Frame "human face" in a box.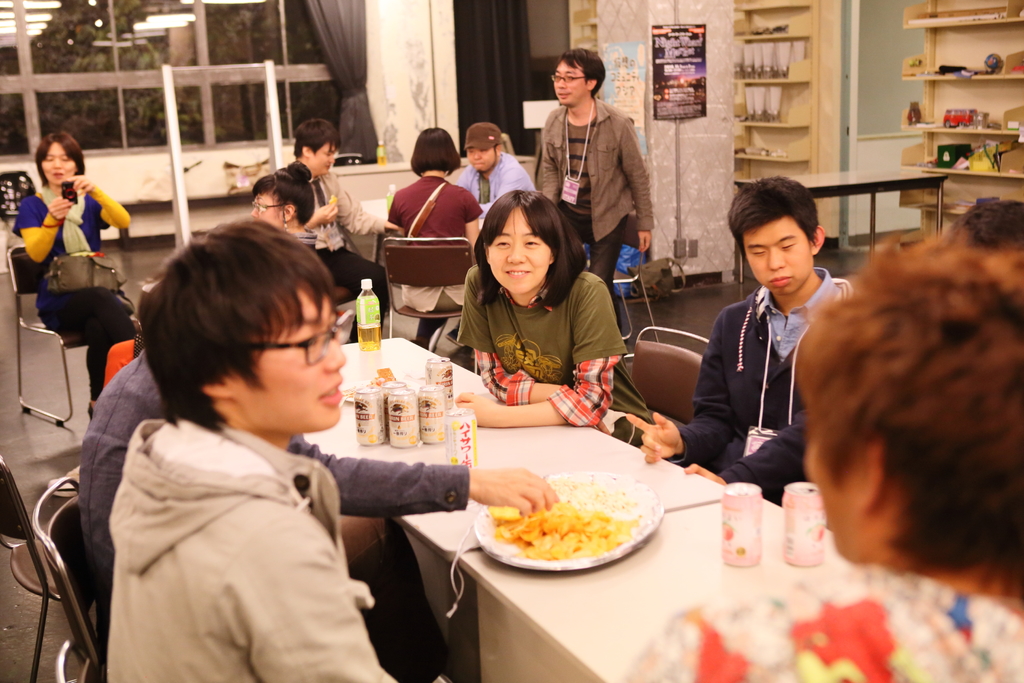
[left=474, top=149, right=493, bottom=169].
